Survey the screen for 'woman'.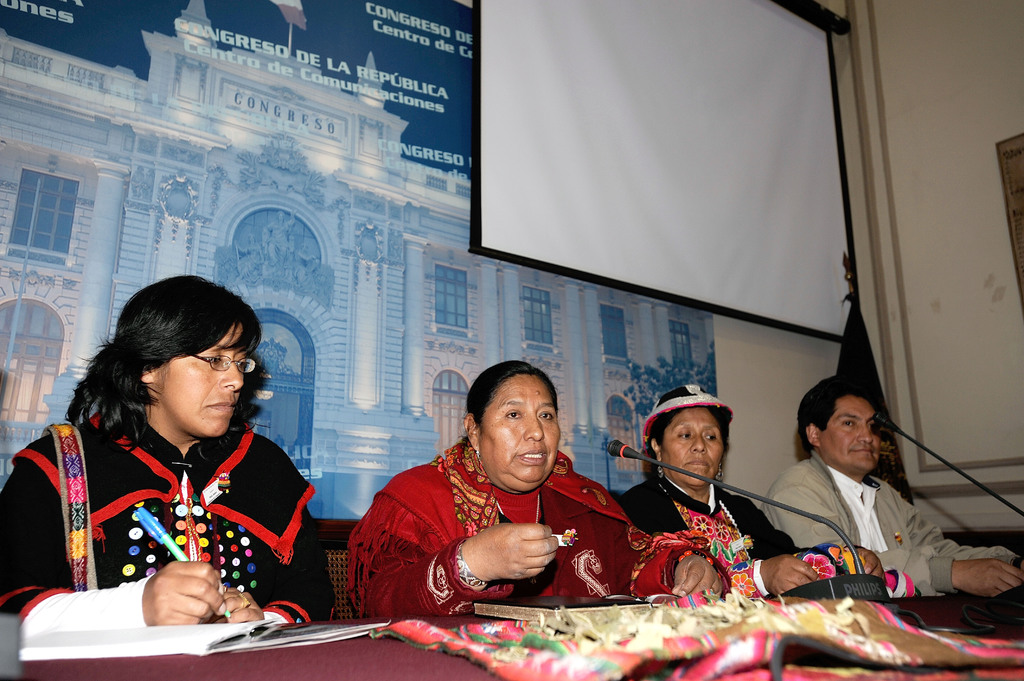
Survey found: detection(33, 265, 329, 636).
